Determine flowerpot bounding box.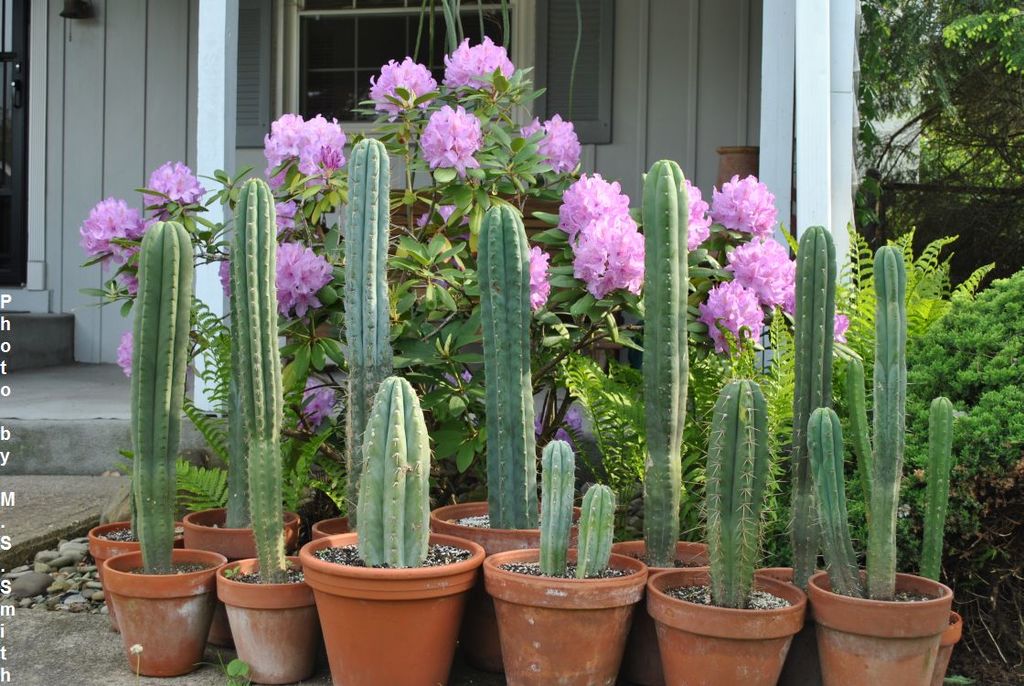
Determined: (484, 544, 646, 685).
